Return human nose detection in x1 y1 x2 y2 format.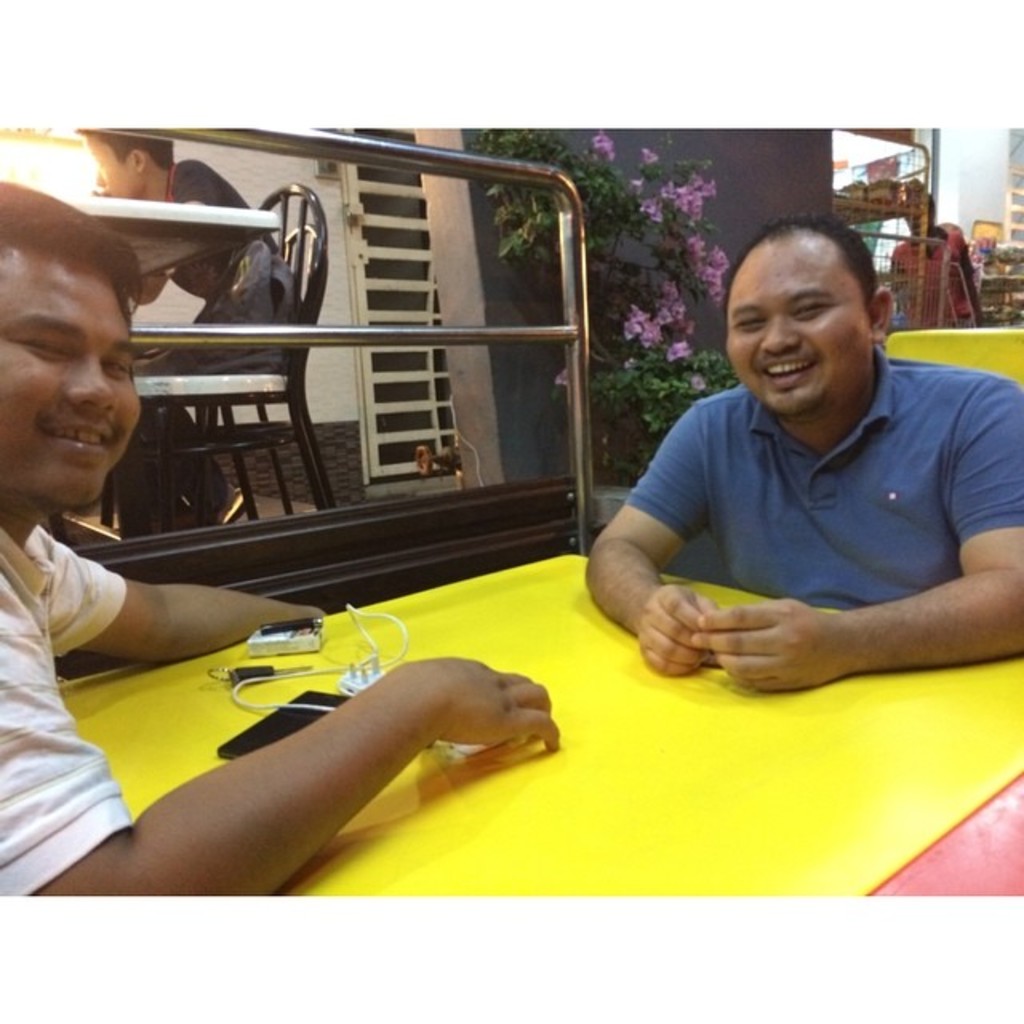
757 298 806 355.
